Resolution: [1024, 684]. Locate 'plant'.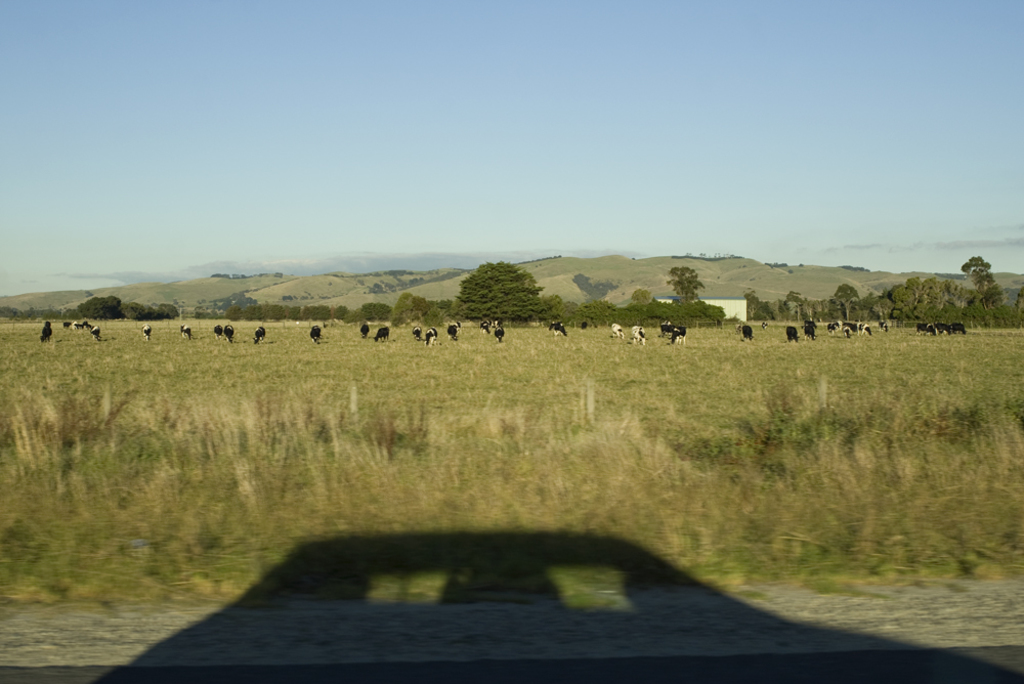
{"x1": 848, "y1": 298, "x2": 862, "y2": 318}.
